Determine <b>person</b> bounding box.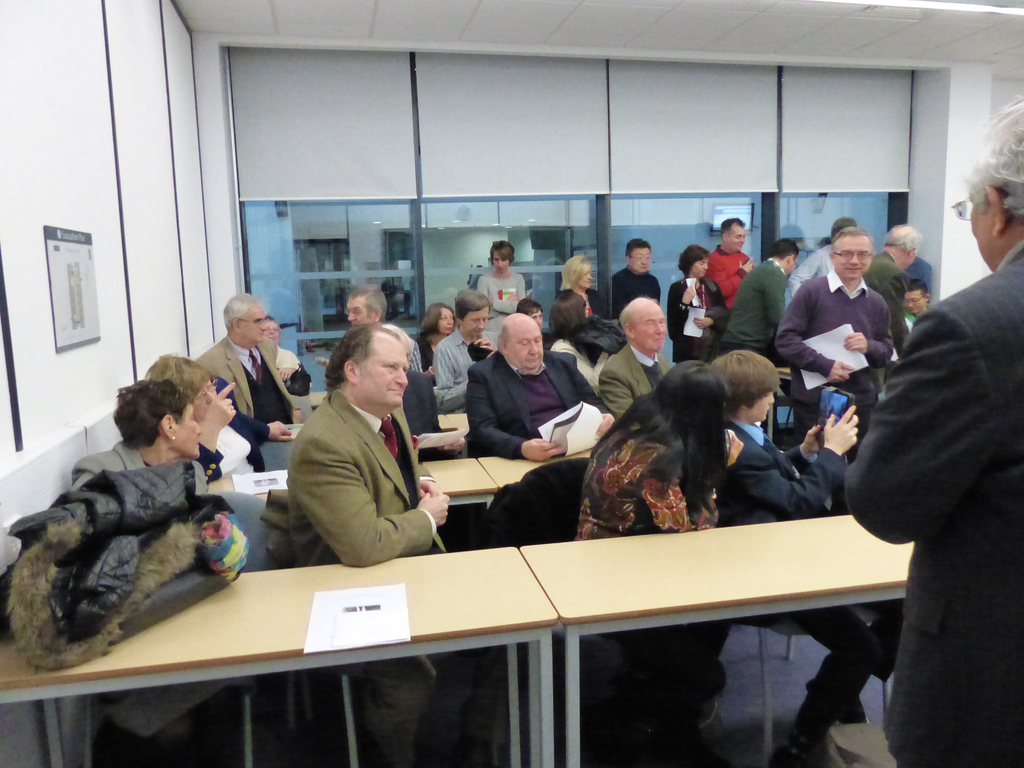
Determined: {"x1": 561, "y1": 344, "x2": 769, "y2": 557}.
